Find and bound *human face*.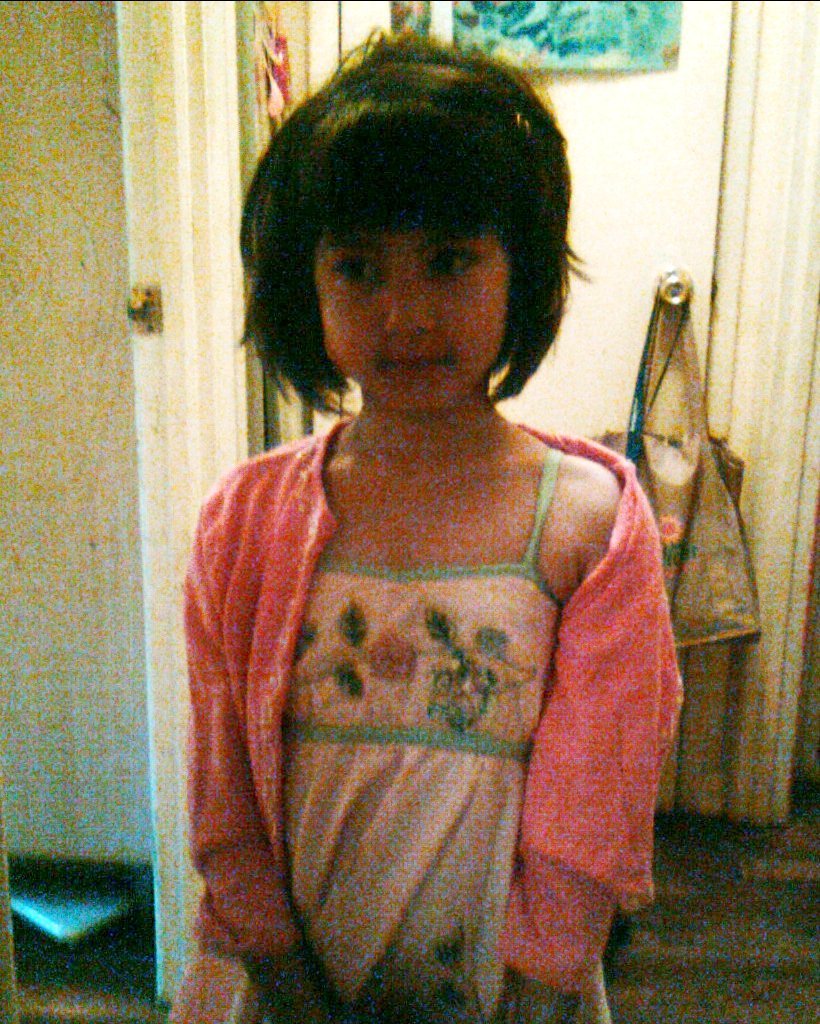
Bound: x1=315, y1=228, x2=510, y2=412.
